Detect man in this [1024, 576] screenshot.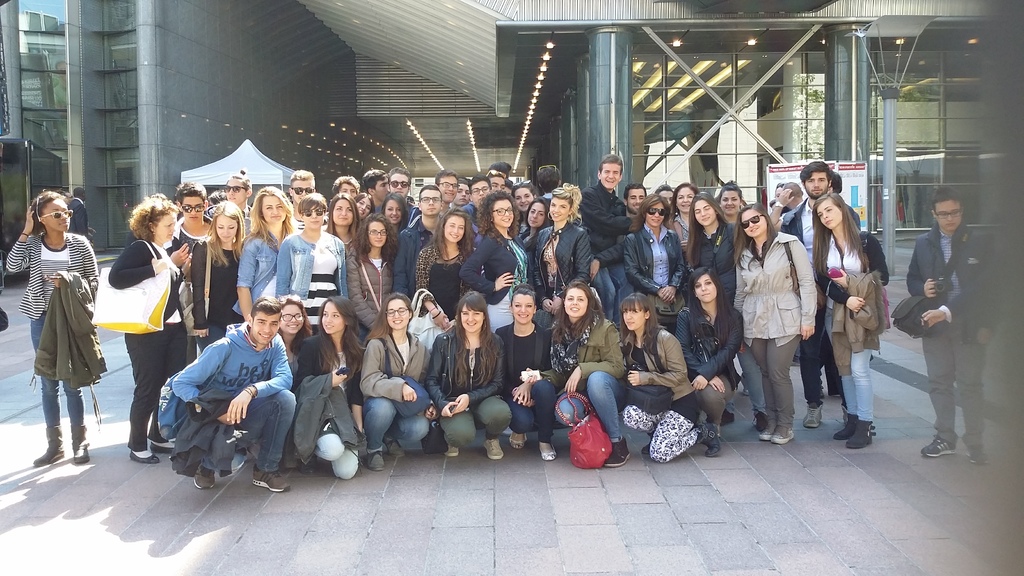
Detection: x1=226, y1=172, x2=251, y2=216.
